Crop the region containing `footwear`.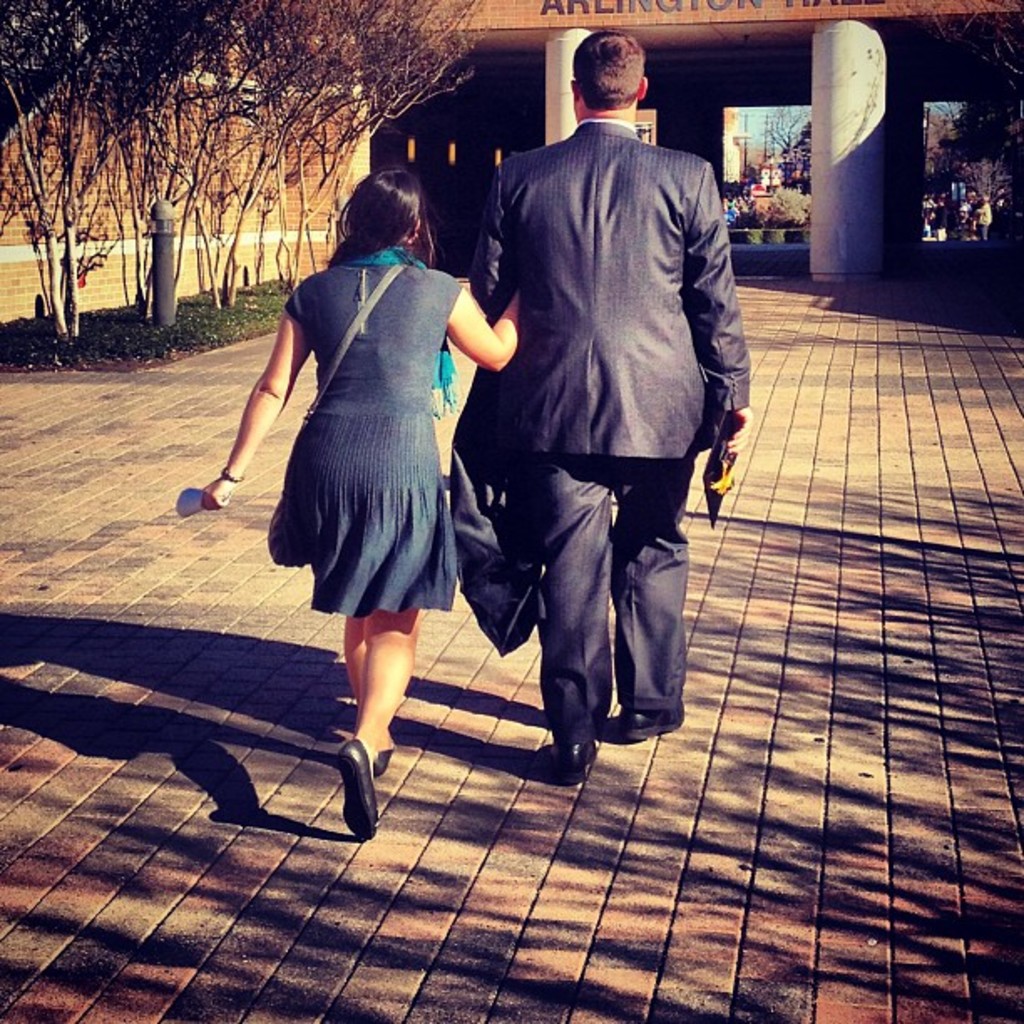
Crop region: Rect(544, 741, 594, 786).
